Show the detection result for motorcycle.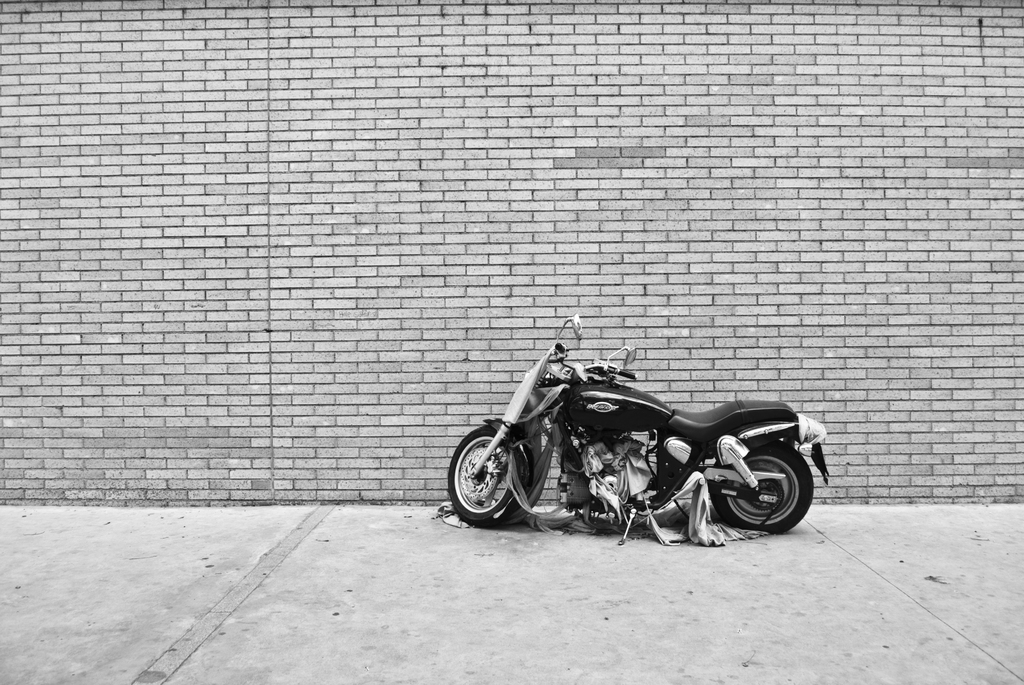
(left=449, top=315, right=827, bottom=531).
